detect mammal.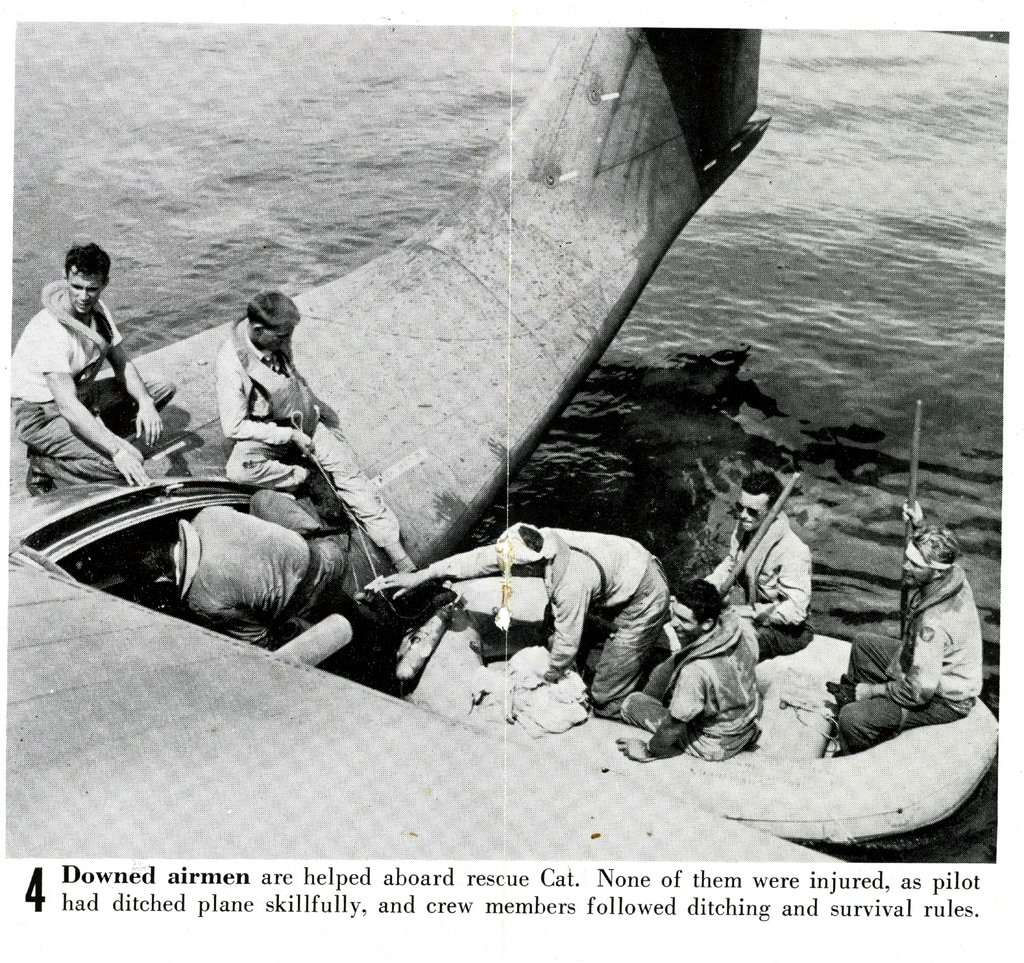
Detected at [622, 575, 759, 759].
